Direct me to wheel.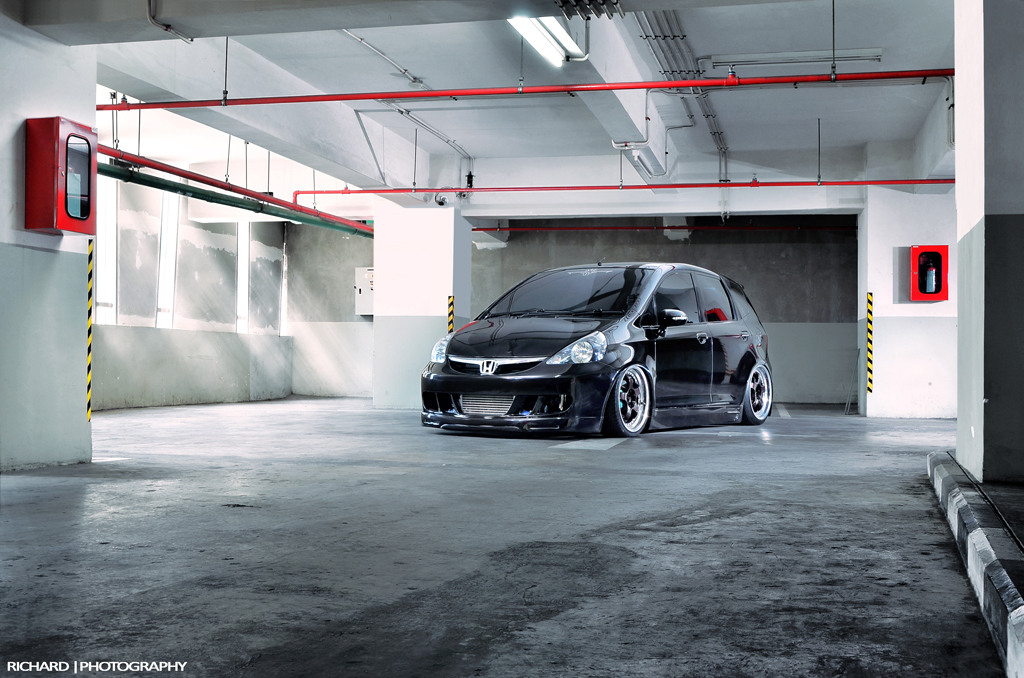
Direction: (738, 357, 773, 422).
